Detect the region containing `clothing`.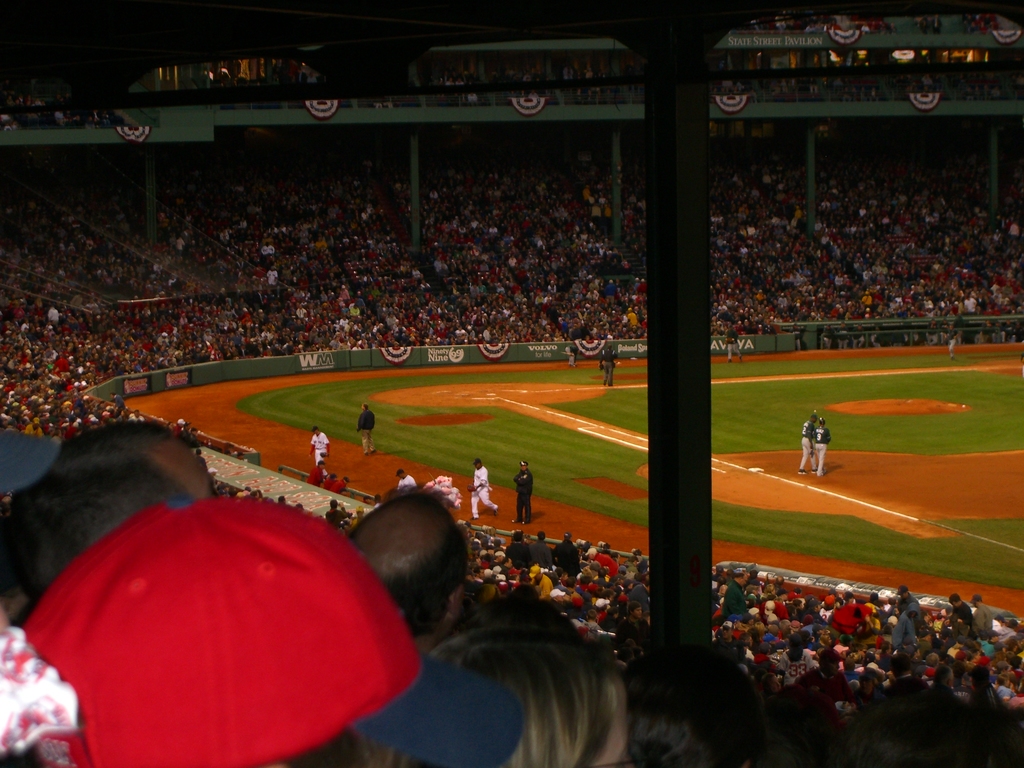
region(815, 429, 833, 474).
